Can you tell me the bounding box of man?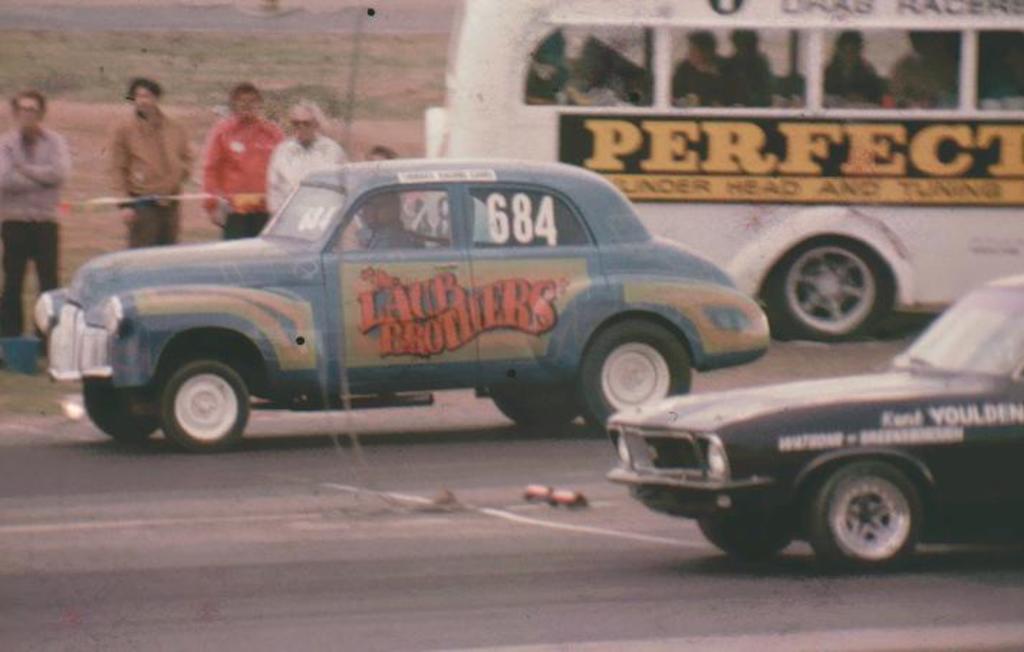
[266, 99, 350, 224].
